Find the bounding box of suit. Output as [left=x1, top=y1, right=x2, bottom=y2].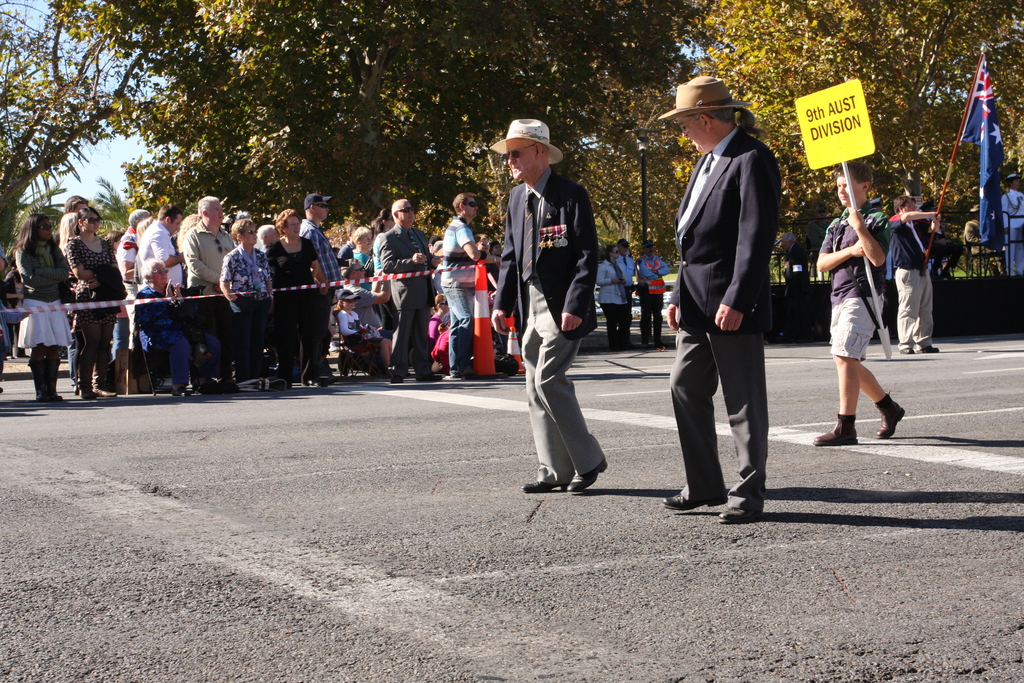
[left=378, top=222, right=436, bottom=379].
